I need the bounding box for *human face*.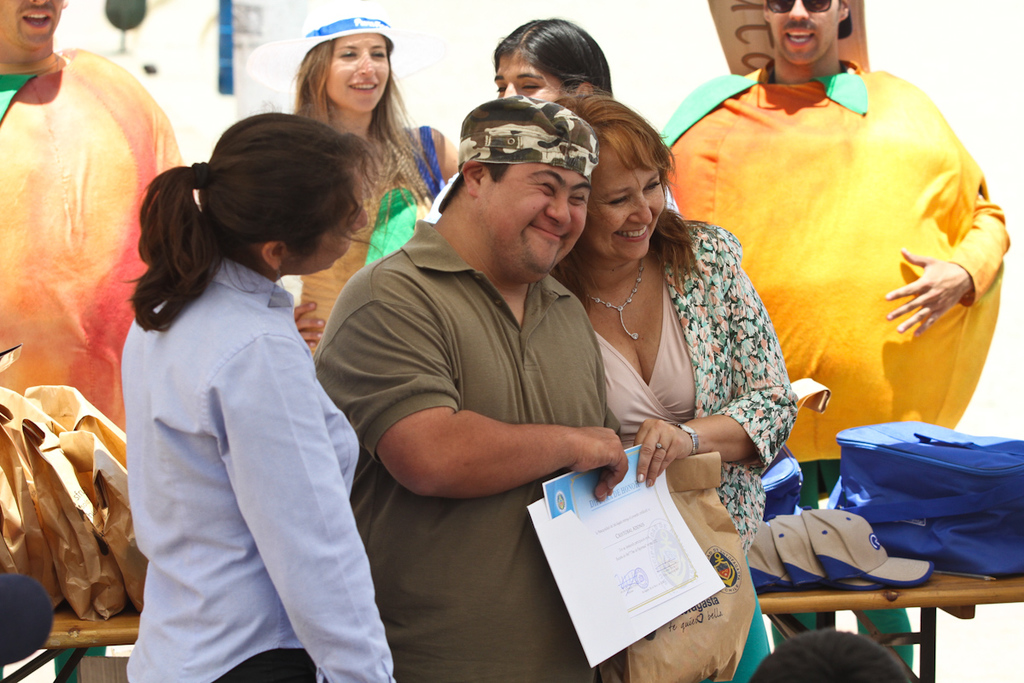
Here it is: <bbox>0, 0, 61, 50</bbox>.
